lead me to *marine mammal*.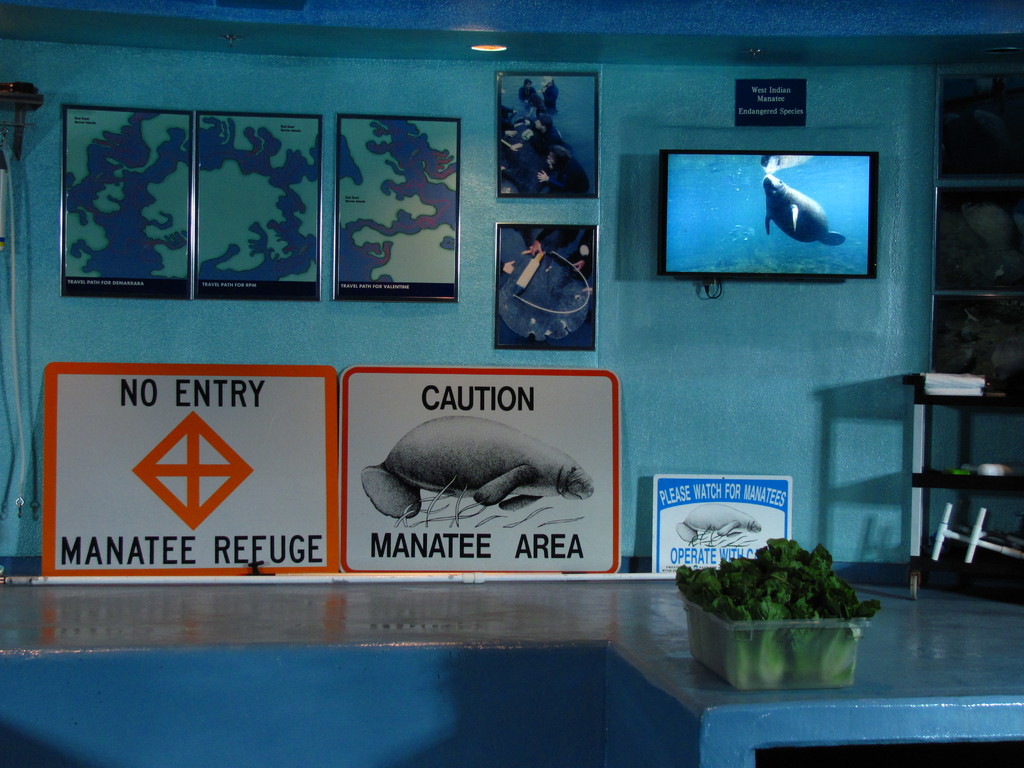
Lead to select_region(673, 503, 761, 549).
